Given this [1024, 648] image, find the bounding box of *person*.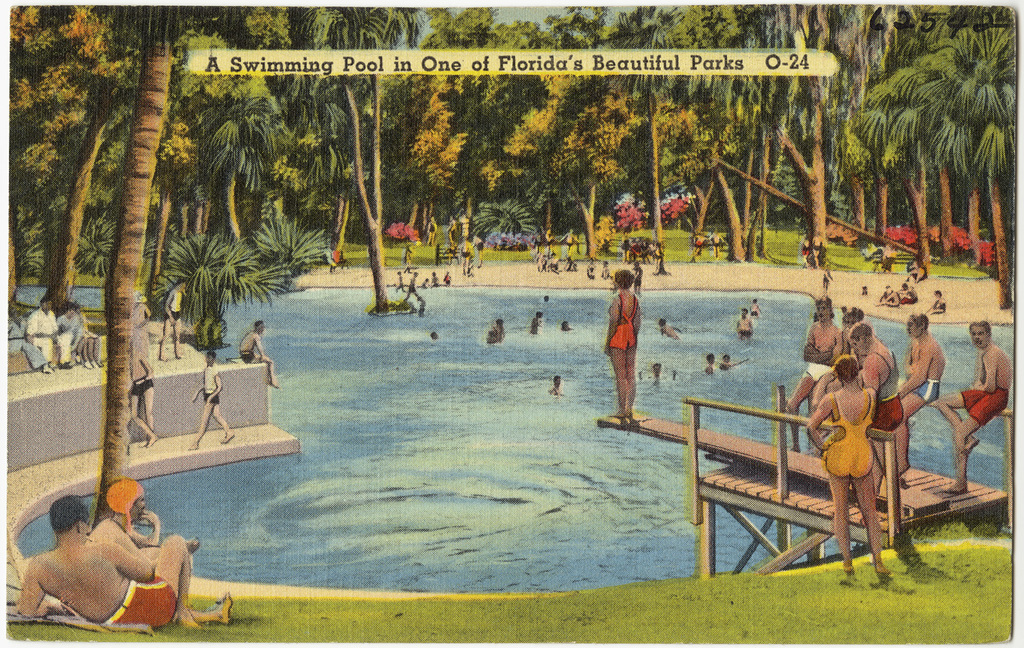
[567,324,570,333].
